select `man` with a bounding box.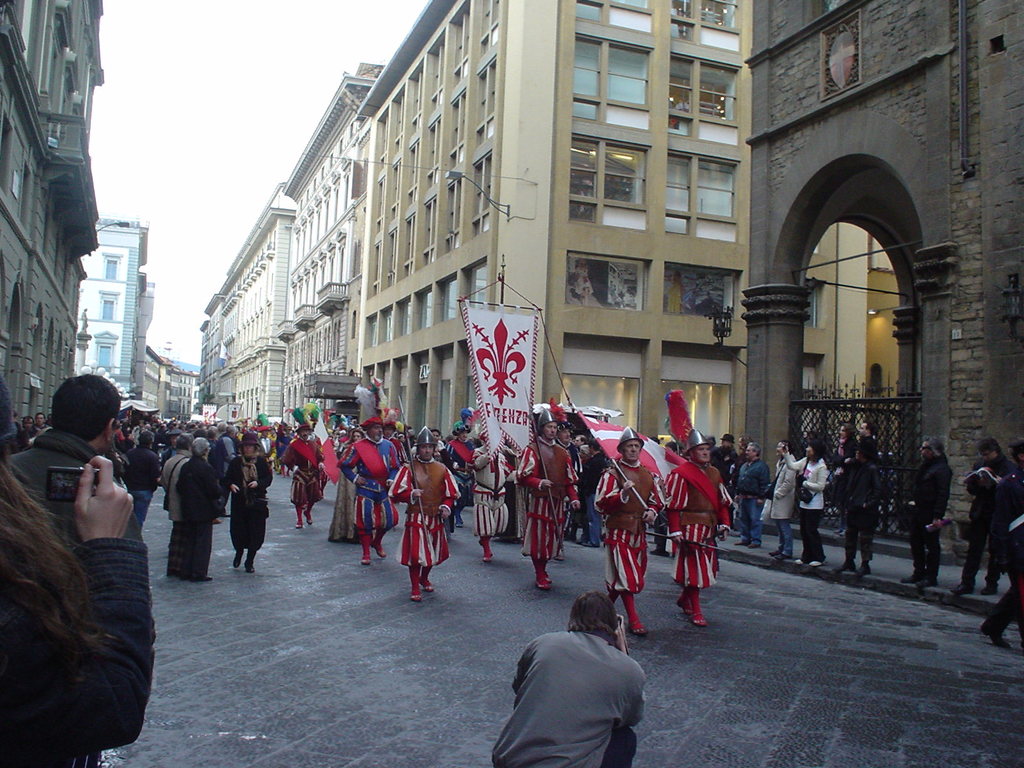
976 437 1023 653.
